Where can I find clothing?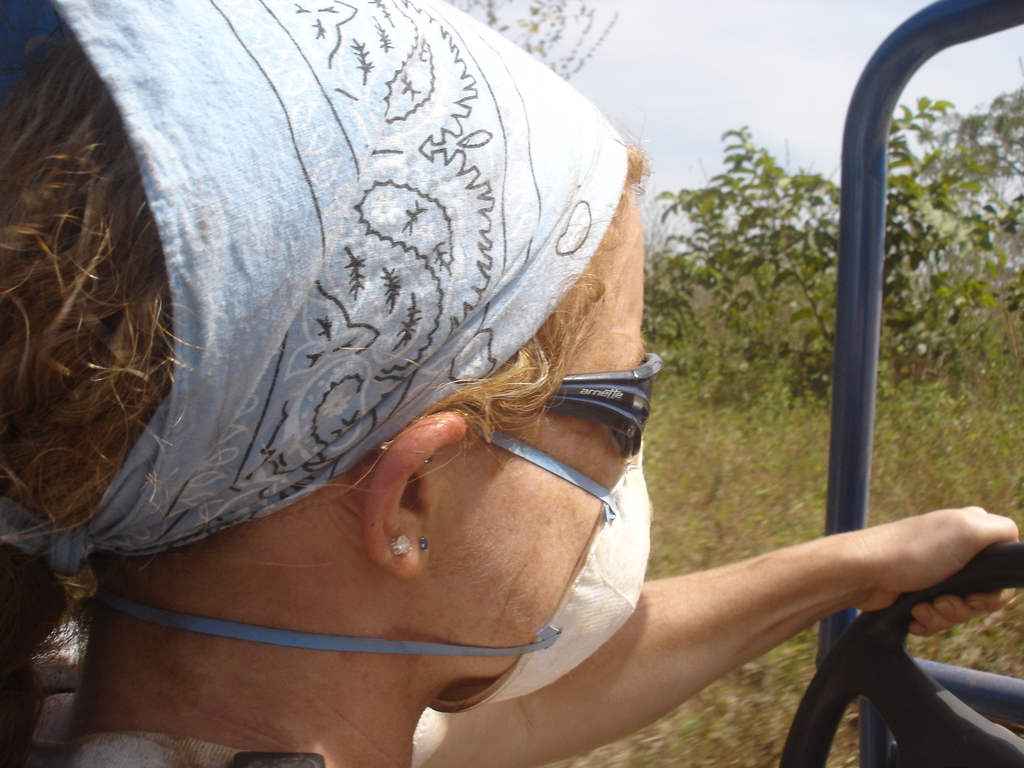
You can find it at 47:736:340:767.
